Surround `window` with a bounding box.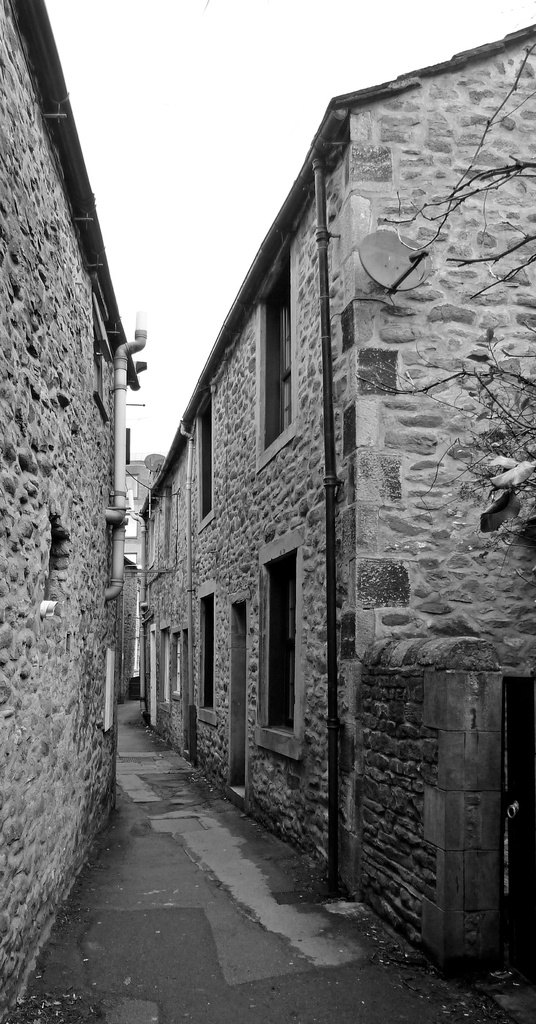
[x1=257, y1=244, x2=299, y2=449].
